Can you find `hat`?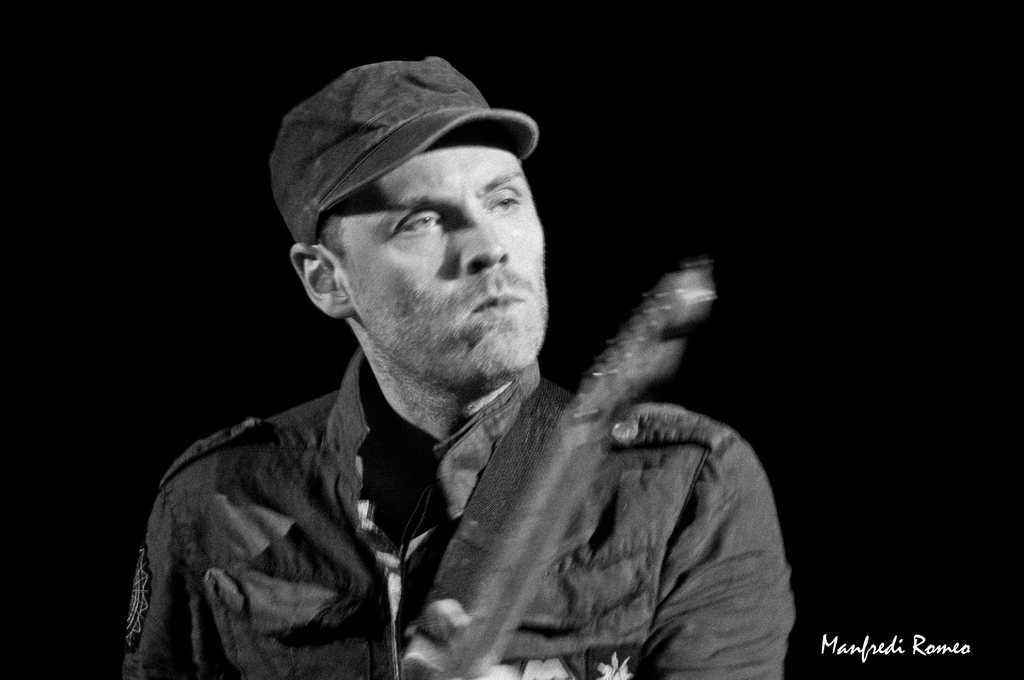
Yes, bounding box: bbox=[273, 51, 543, 245].
